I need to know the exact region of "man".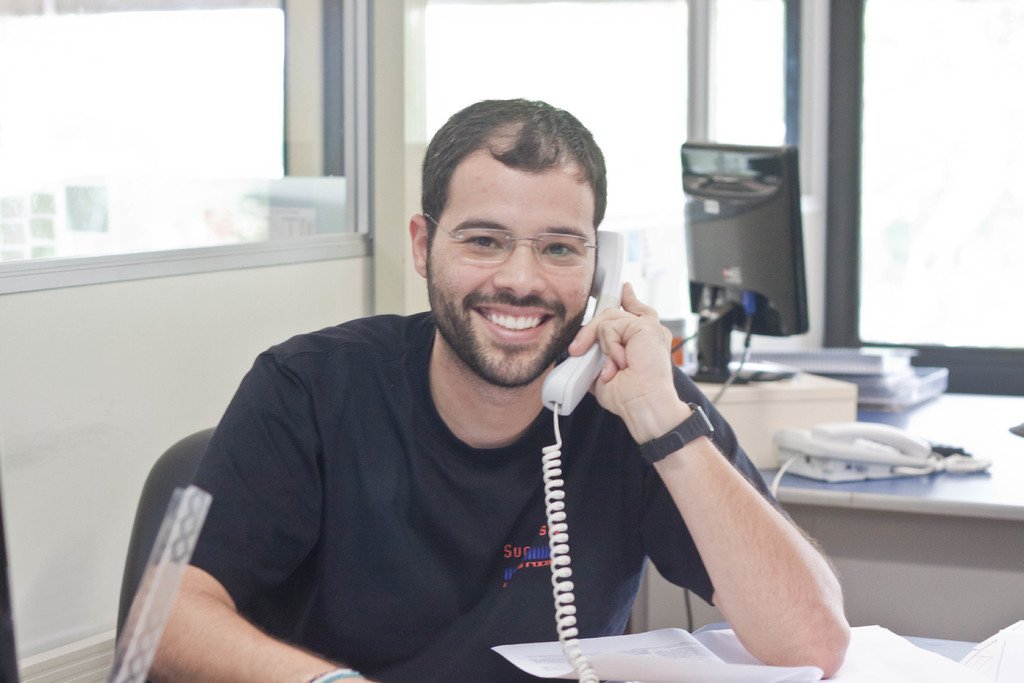
Region: [114,113,826,677].
